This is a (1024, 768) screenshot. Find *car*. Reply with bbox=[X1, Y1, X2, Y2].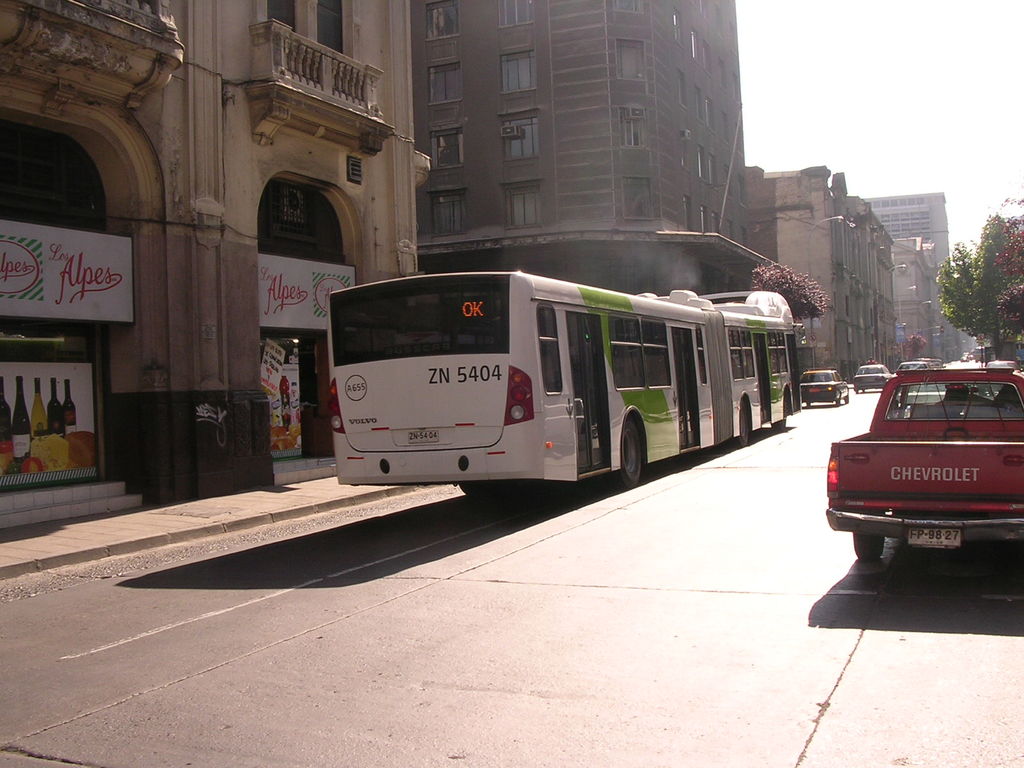
bbox=[962, 360, 972, 364].
